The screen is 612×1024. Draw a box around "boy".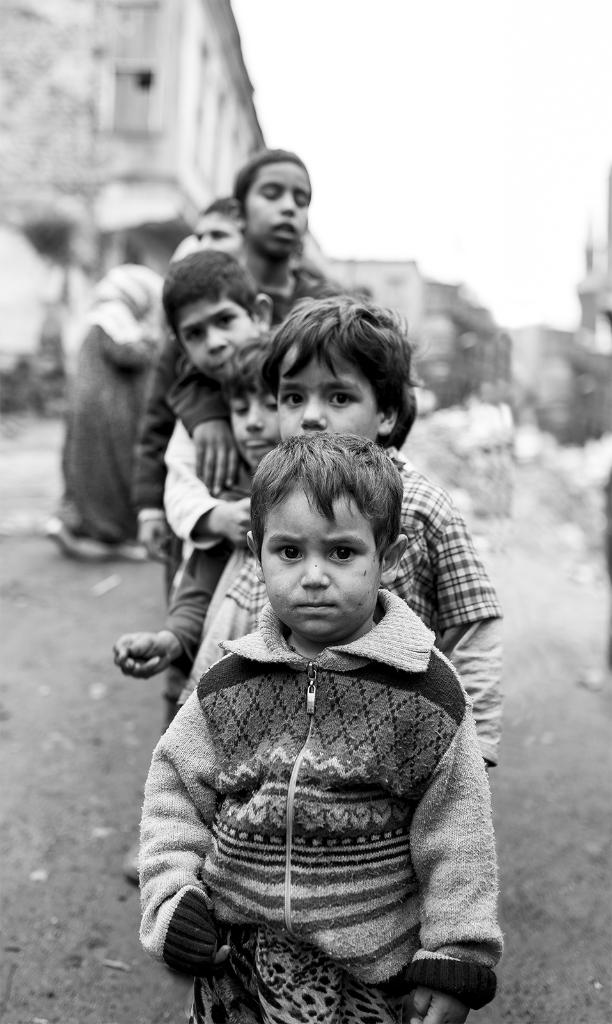
[139, 433, 503, 1023].
